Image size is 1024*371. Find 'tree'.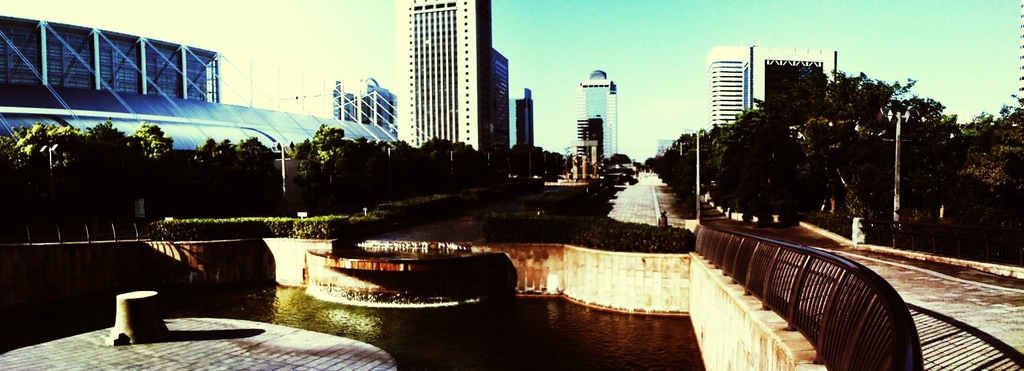
bbox=(294, 113, 342, 234).
